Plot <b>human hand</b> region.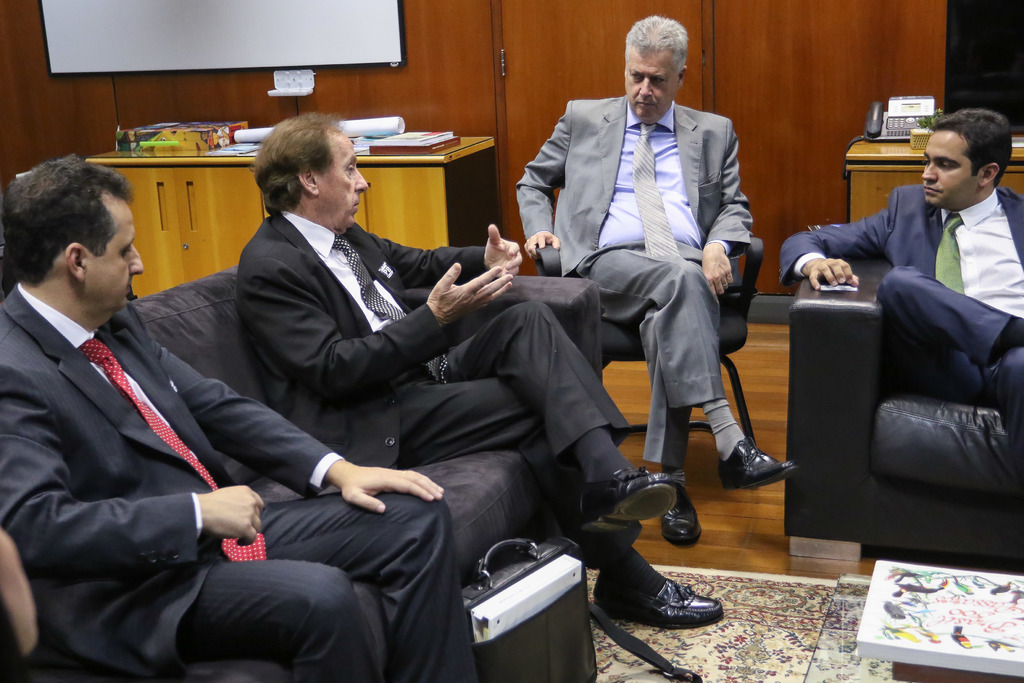
Plotted at locate(523, 229, 560, 264).
